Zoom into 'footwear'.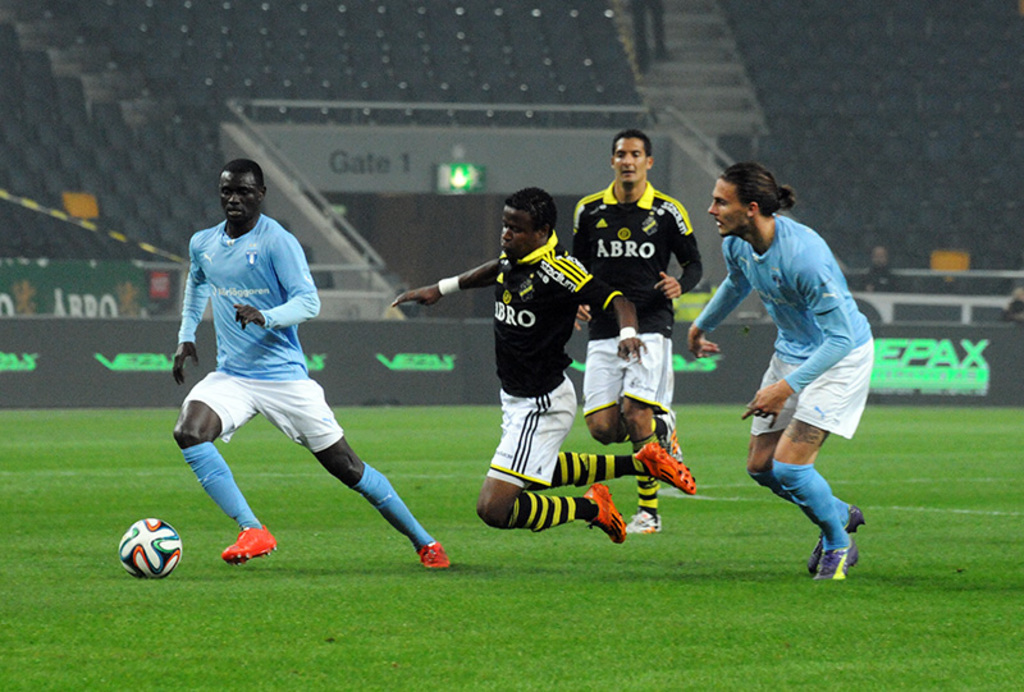
Zoom target: (420,531,452,570).
